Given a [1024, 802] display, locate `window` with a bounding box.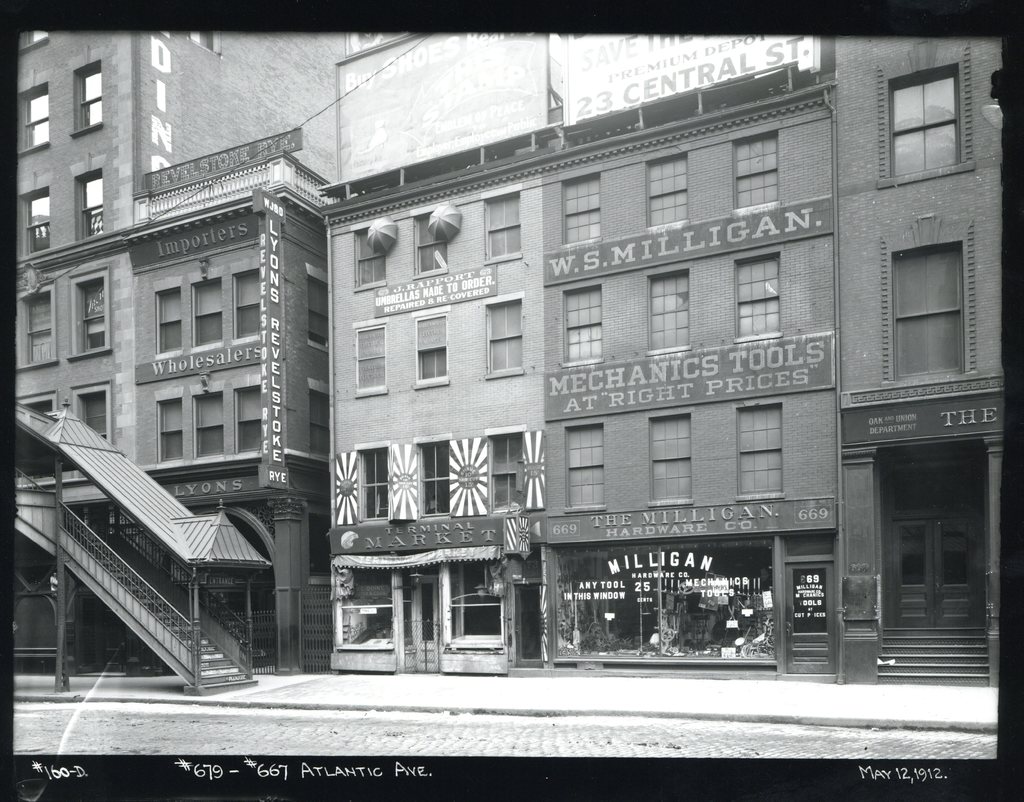
Located: crop(353, 321, 390, 398).
